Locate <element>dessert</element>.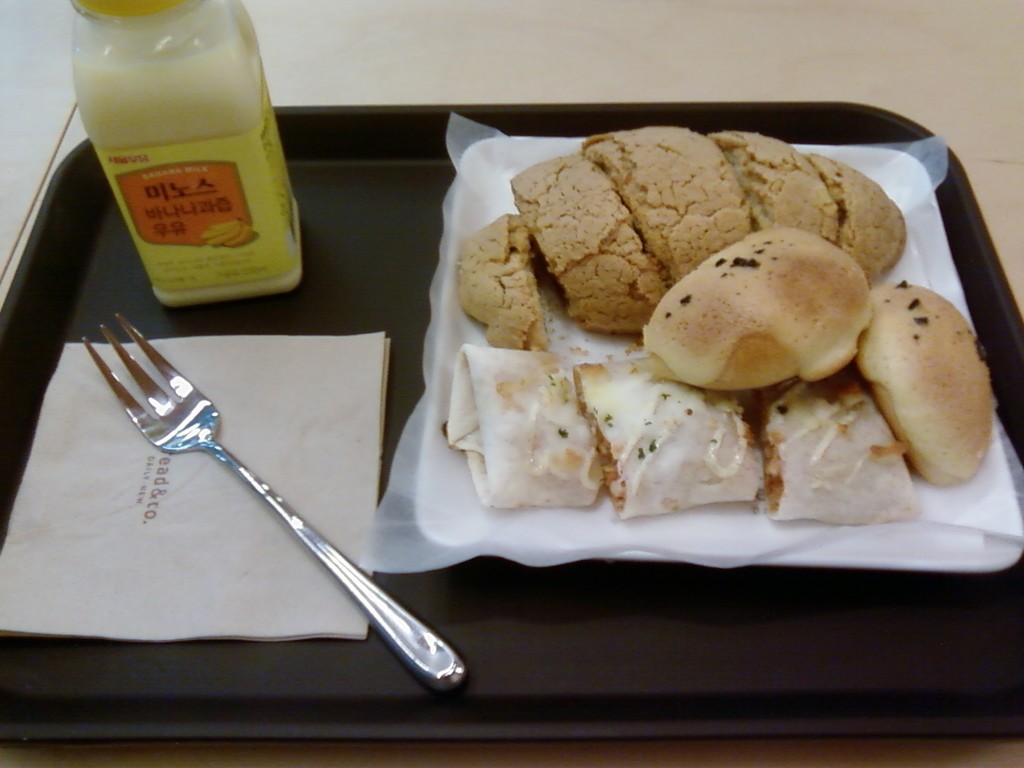
Bounding box: <region>627, 223, 879, 403</region>.
